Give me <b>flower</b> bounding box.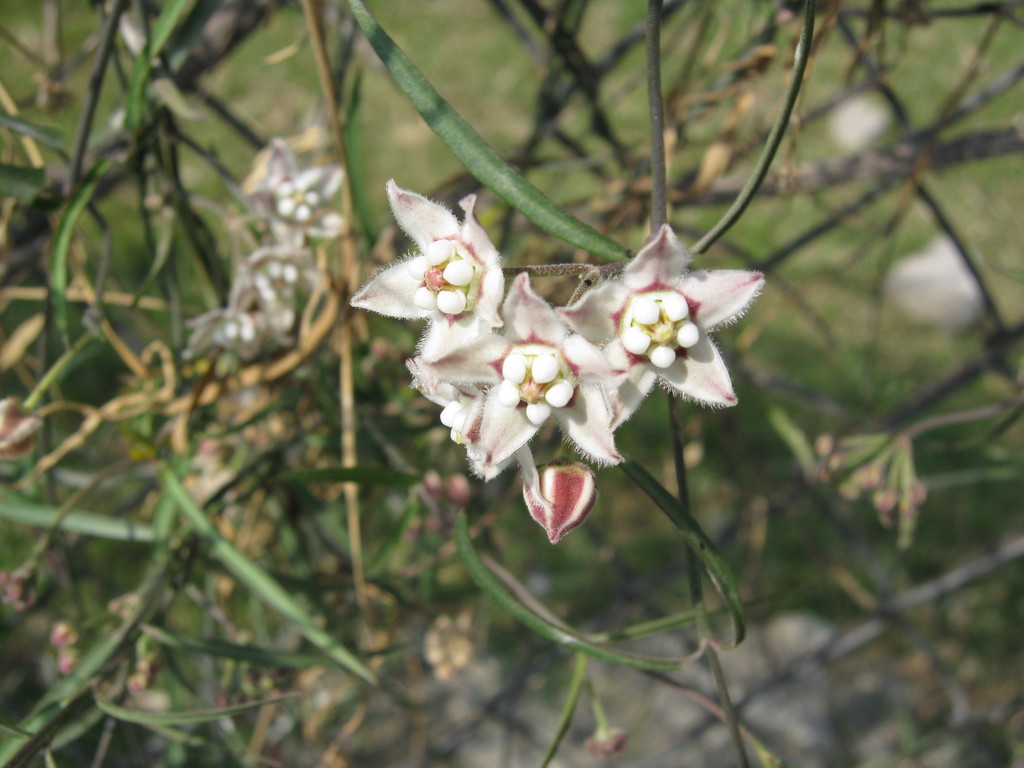
<bbox>419, 273, 622, 466</bbox>.
